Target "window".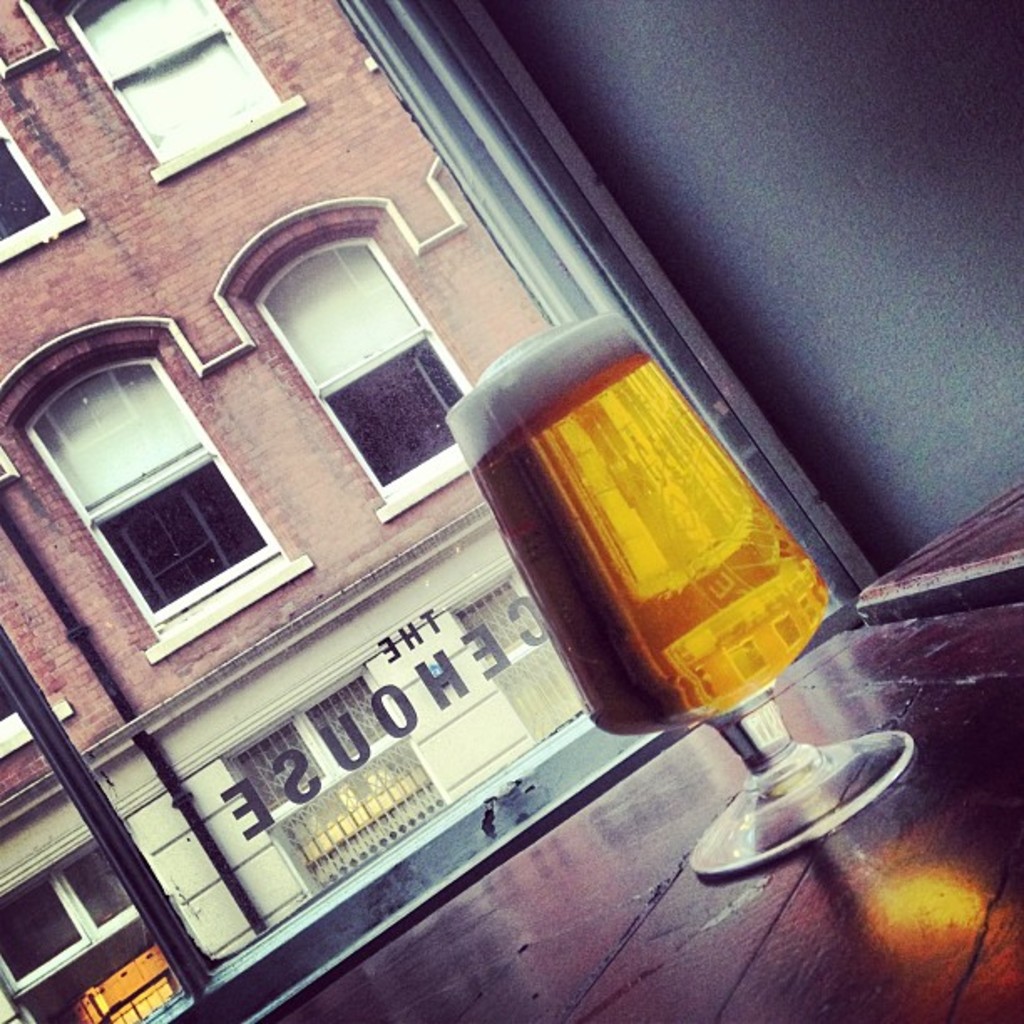
Target region: x1=0, y1=119, x2=92, y2=276.
